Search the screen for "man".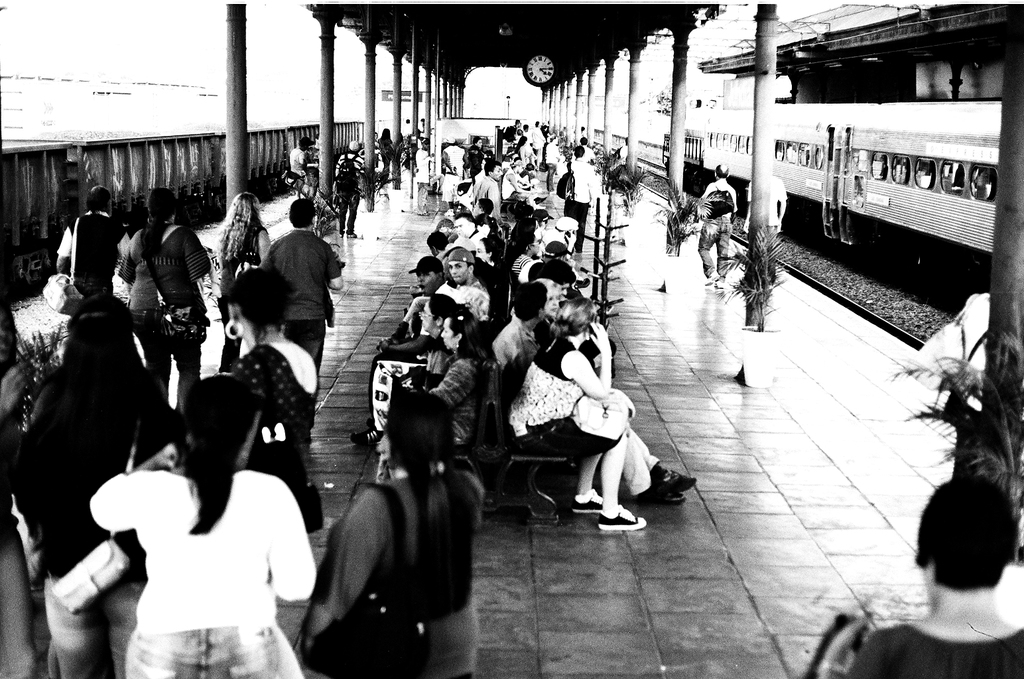
Found at x1=514, y1=238, x2=570, y2=282.
